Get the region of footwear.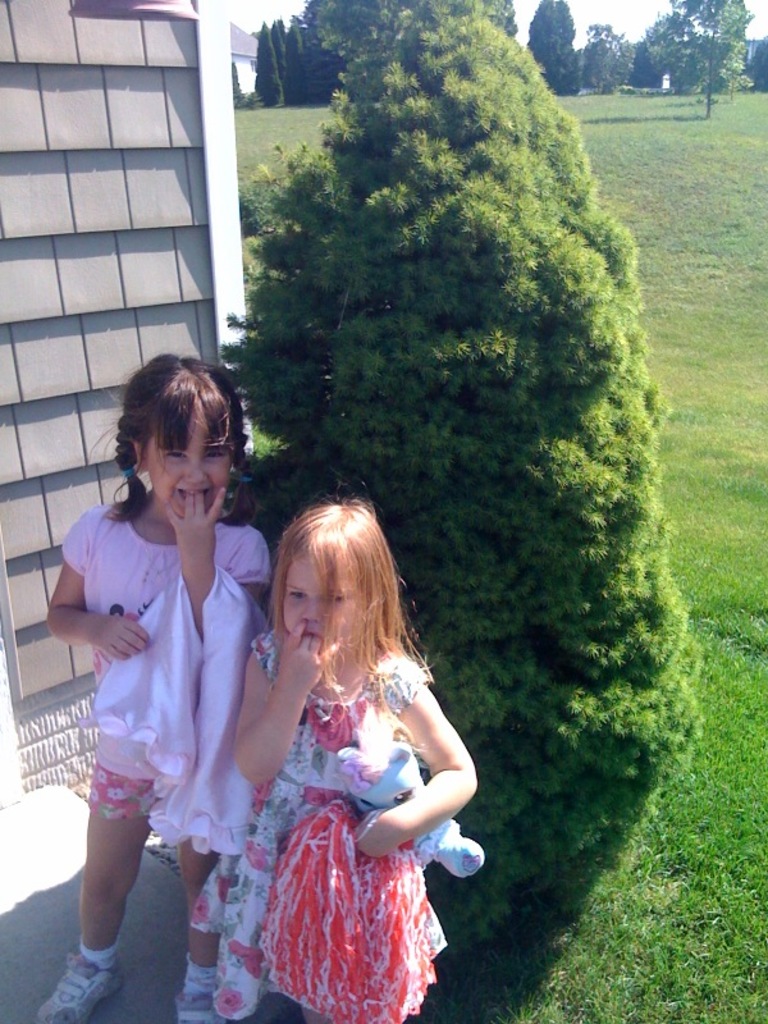
(x1=178, y1=960, x2=232, y2=1023).
